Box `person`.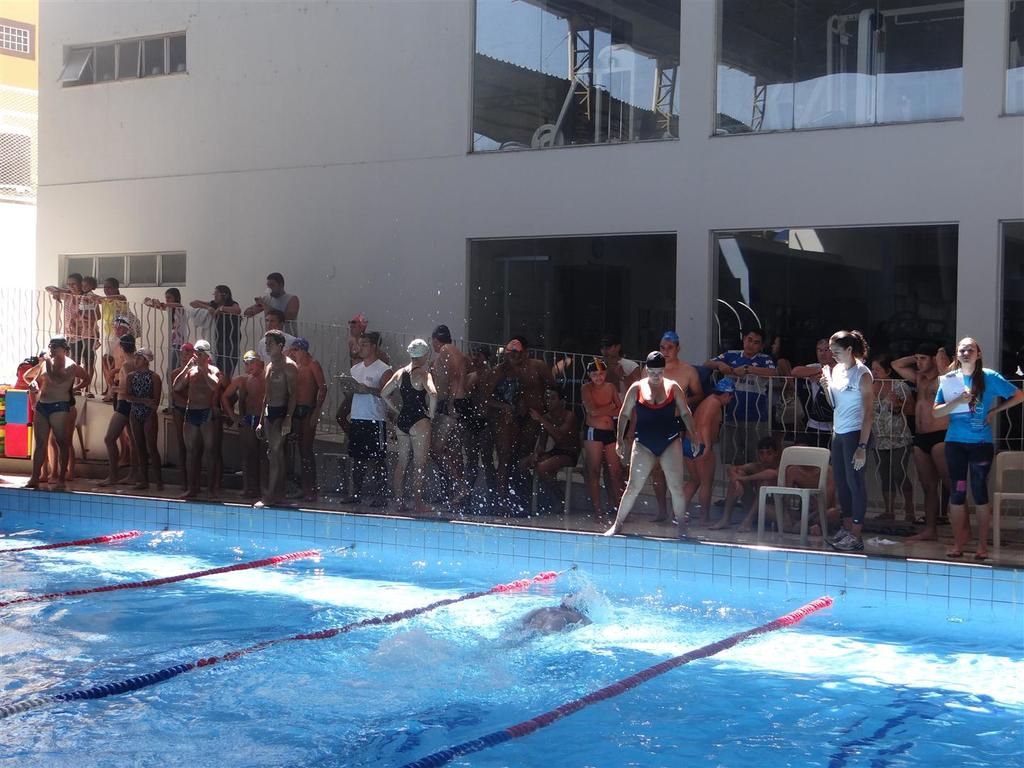
[x1=772, y1=334, x2=804, y2=432].
